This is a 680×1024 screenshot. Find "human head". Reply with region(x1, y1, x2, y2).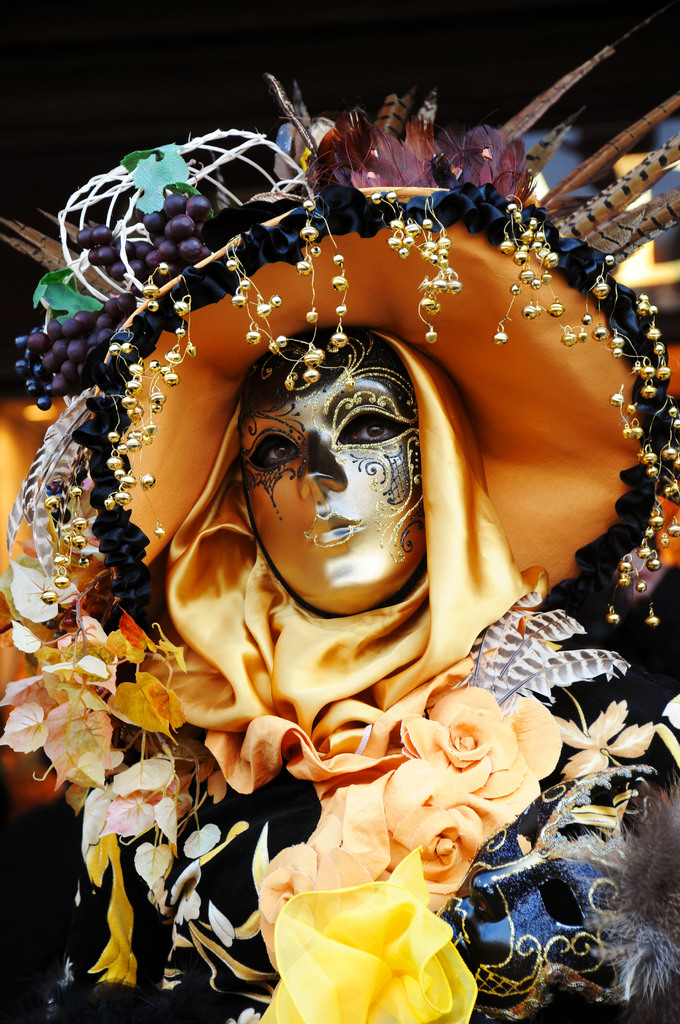
region(241, 342, 427, 621).
